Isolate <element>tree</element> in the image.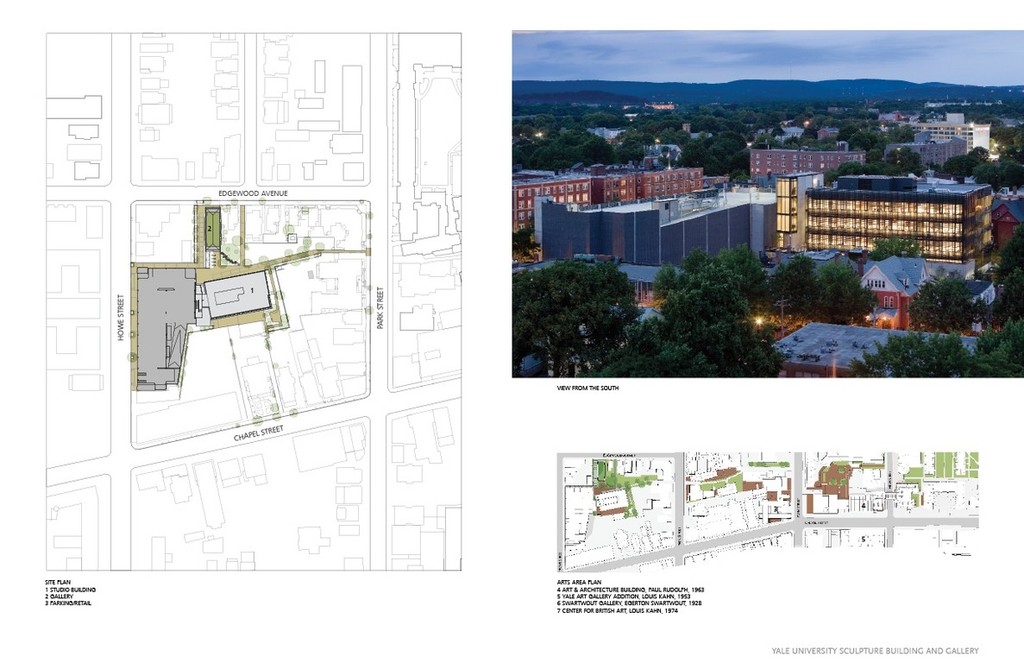
Isolated region: left=507, top=258, right=644, bottom=376.
